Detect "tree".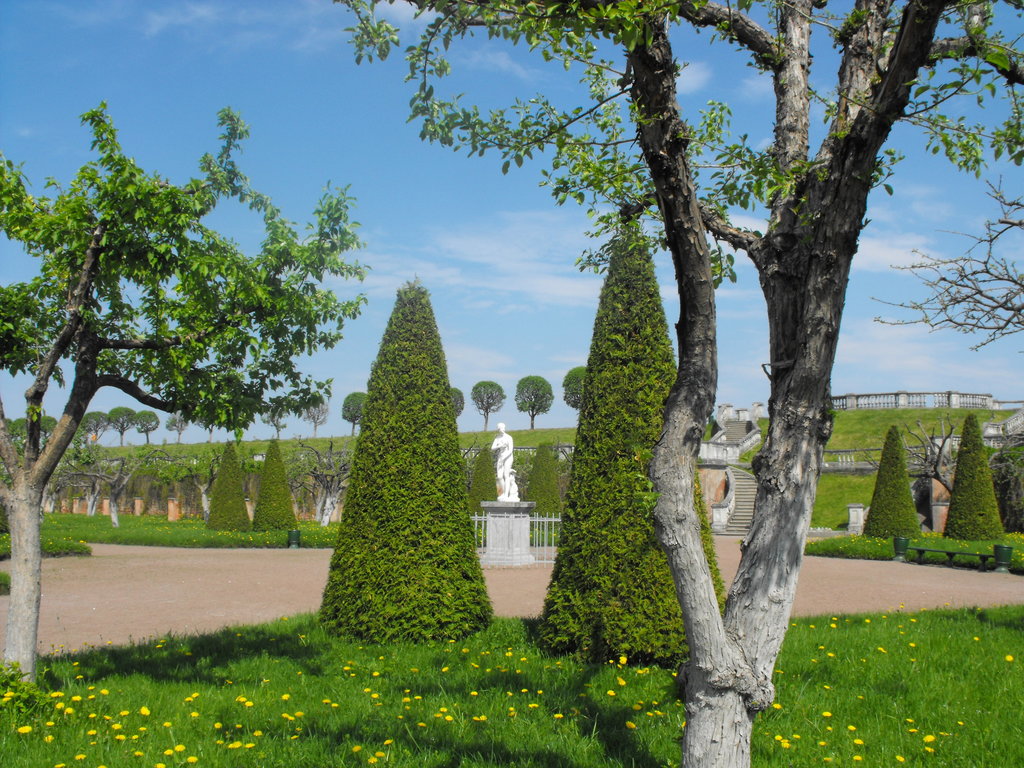
Detected at [x1=109, y1=408, x2=136, y2=442].
